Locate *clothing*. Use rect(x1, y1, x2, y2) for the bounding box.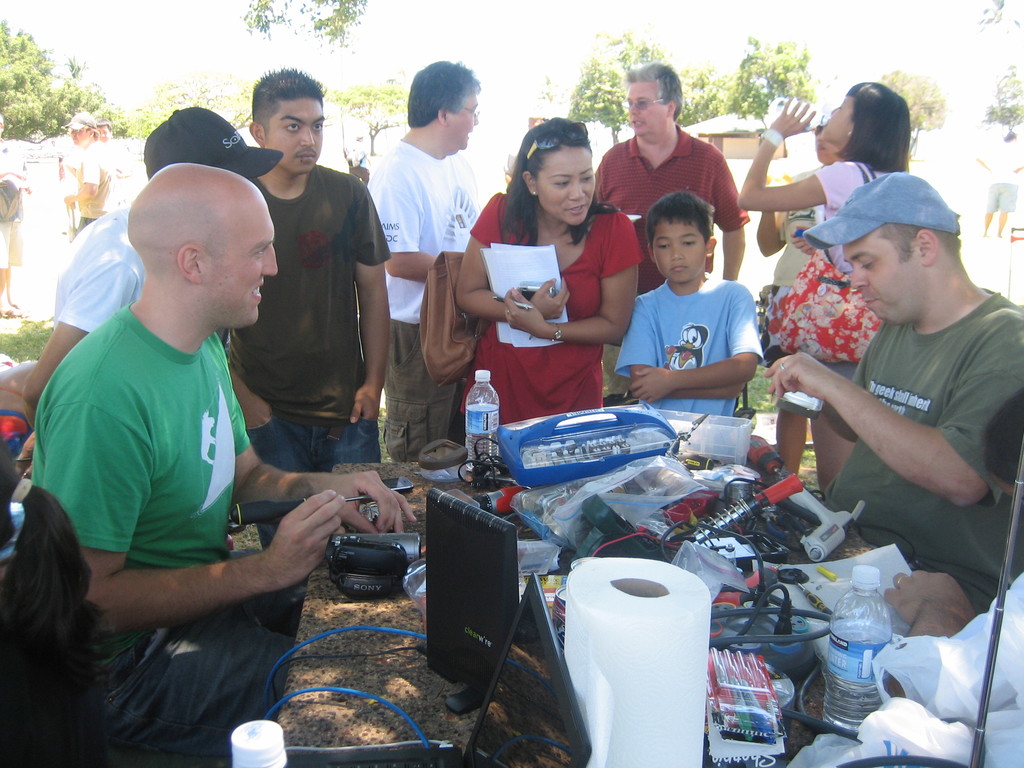
rect(212, 166, 396, 477).
